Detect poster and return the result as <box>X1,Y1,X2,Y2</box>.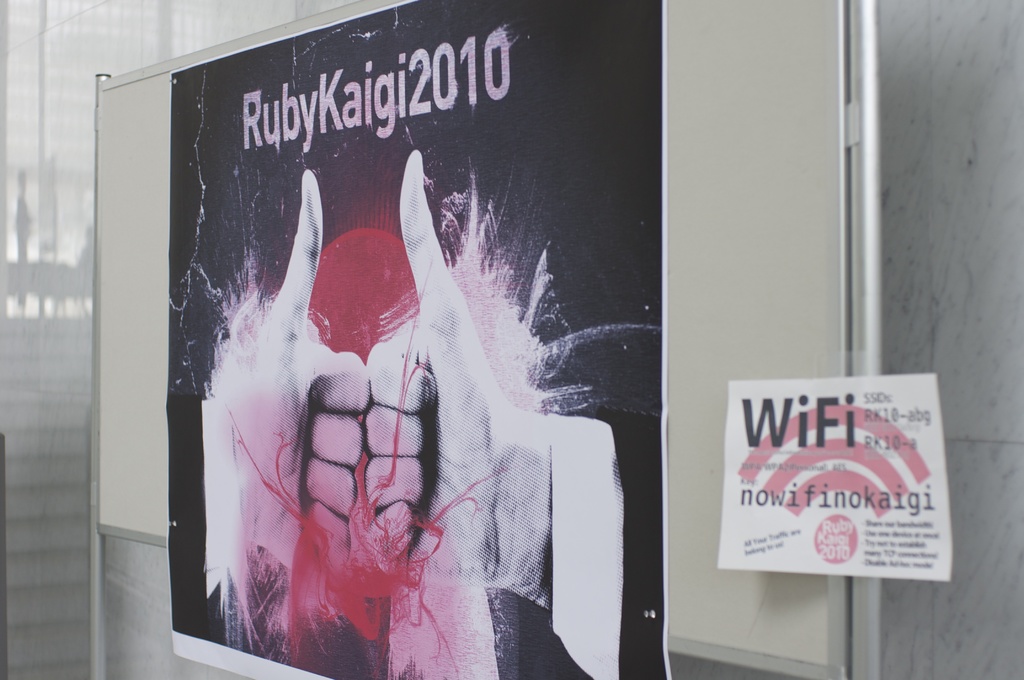
<box>169,0,669,679</box>.
